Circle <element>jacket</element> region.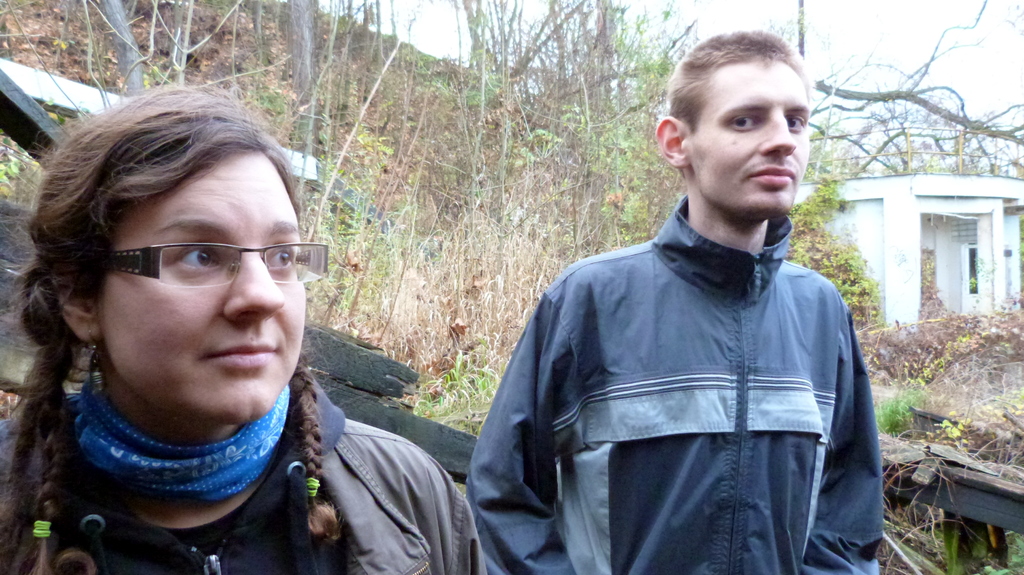
Region: 461,196,890,574.
